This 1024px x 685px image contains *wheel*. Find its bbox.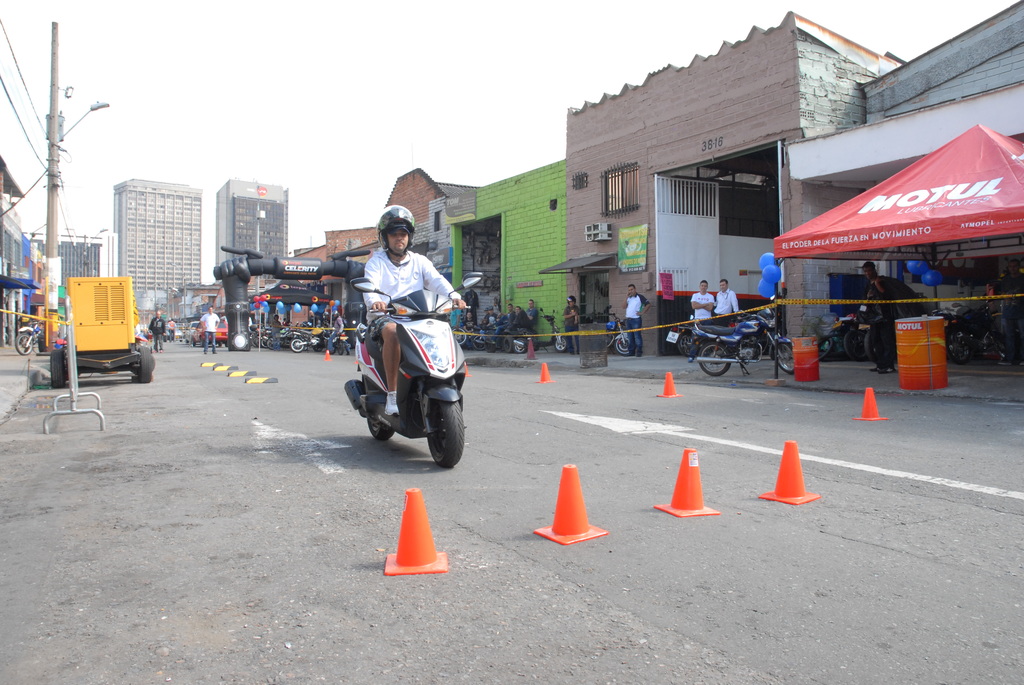
x1=136, y1=347, x2=150, y2=386.
